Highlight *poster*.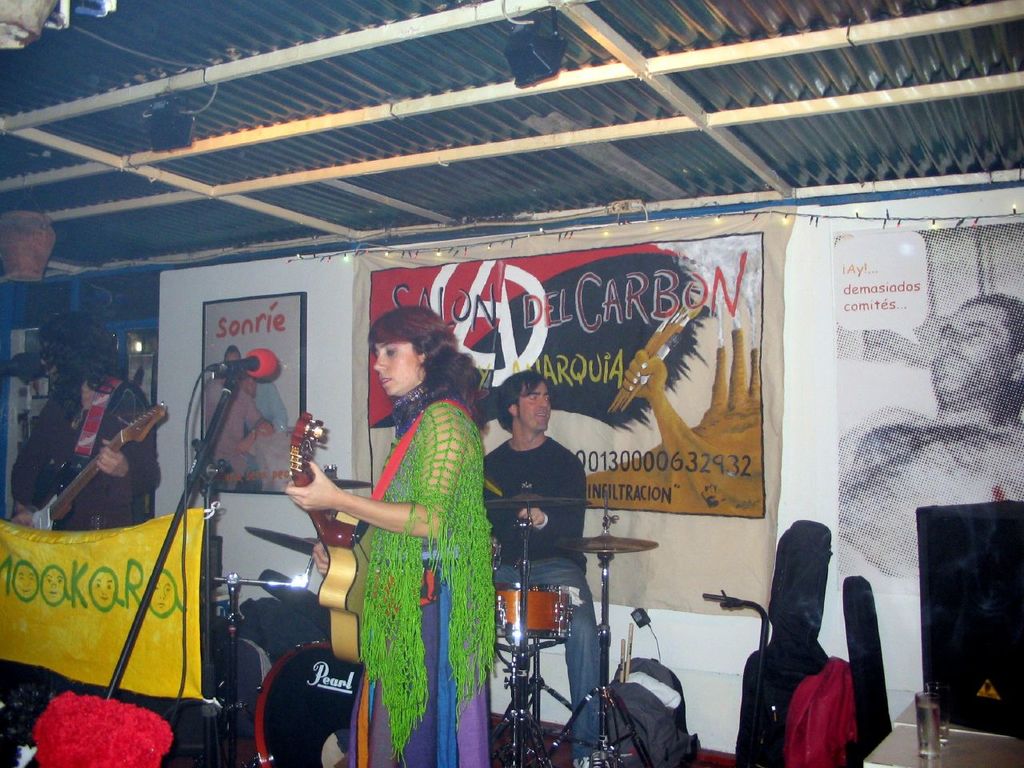
Highlighted region: l=349, t=205, r=795, b=619.
